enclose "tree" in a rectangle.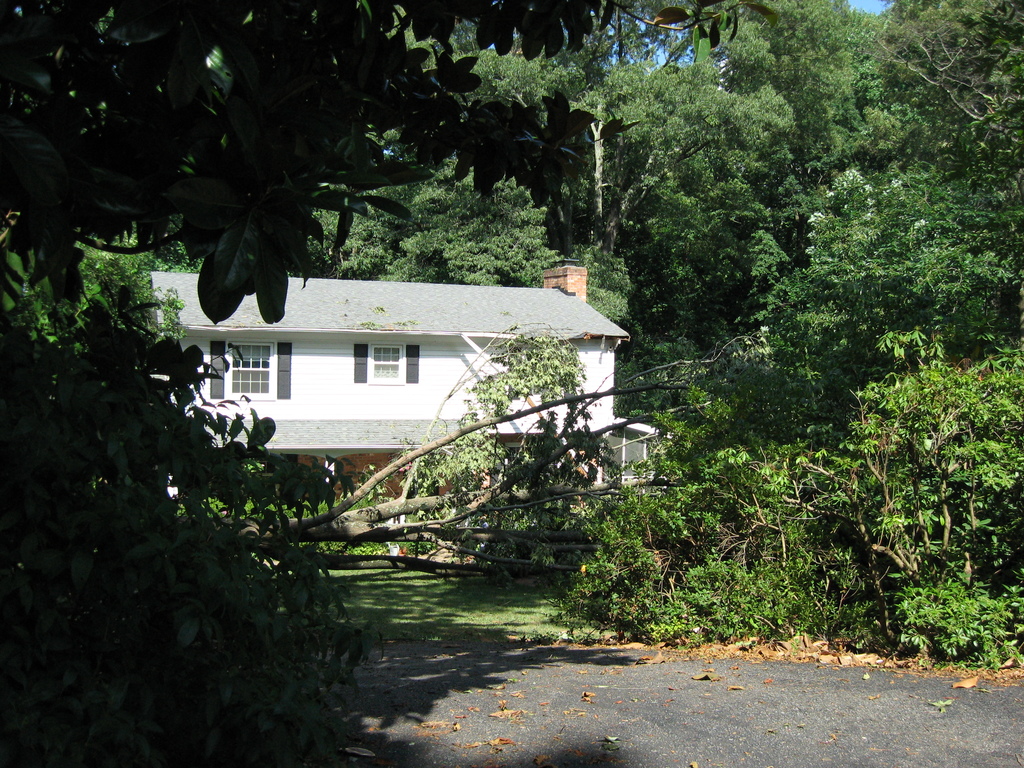
rect(867, 0, 1023, 315).
